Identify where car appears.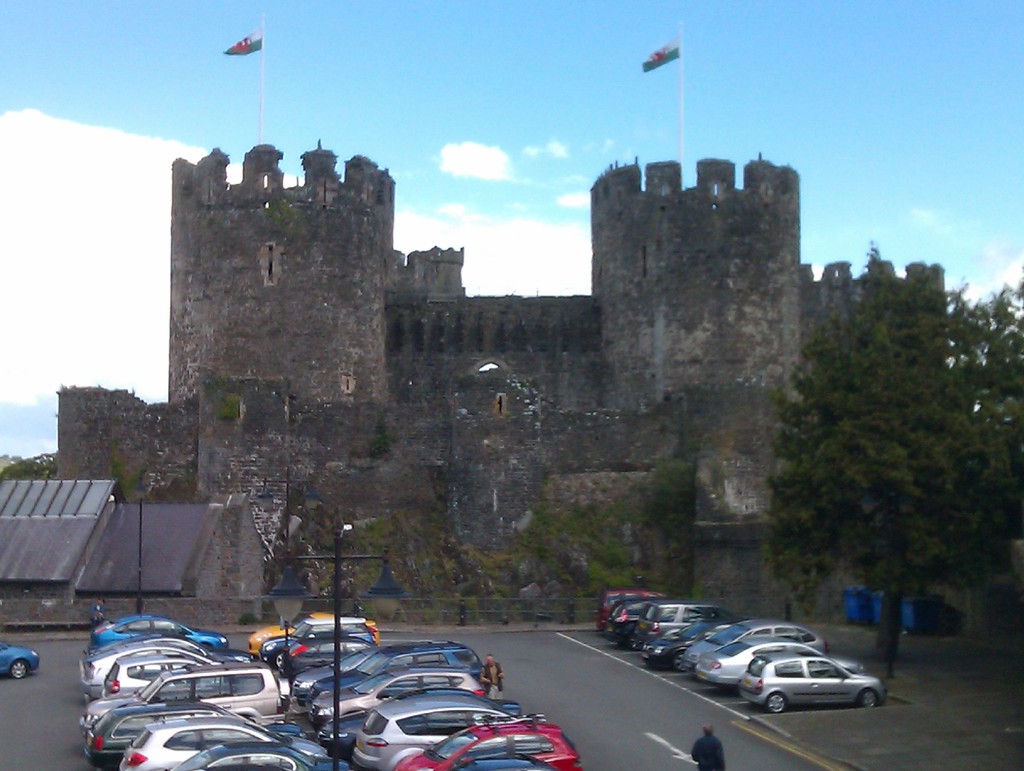
Appears at 396/718/582/770.
